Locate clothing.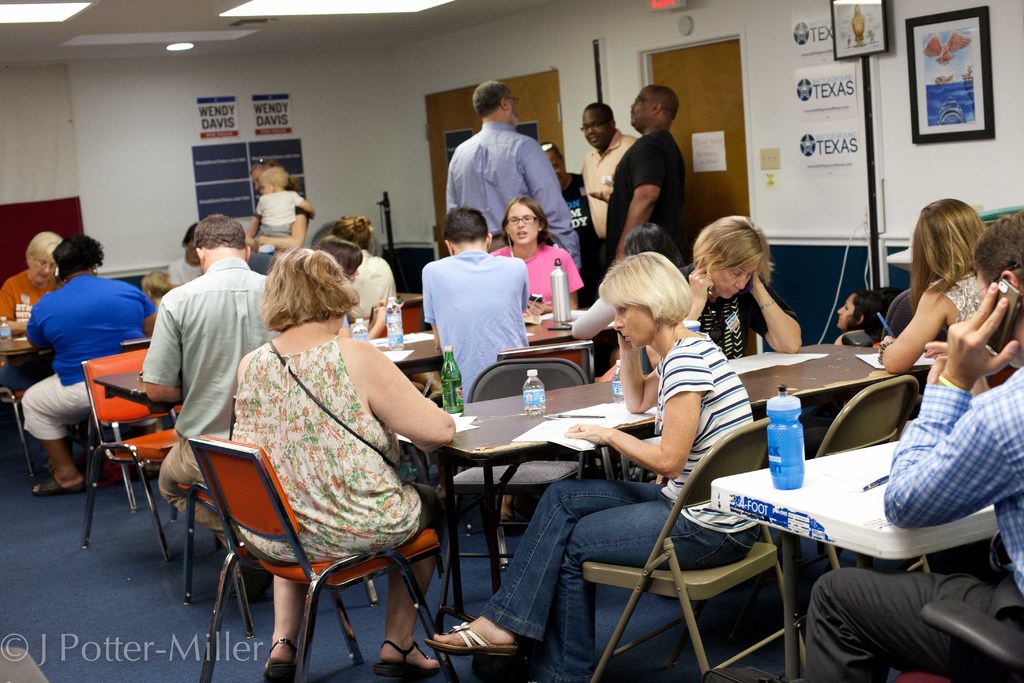
Bounding box: 559, 129, 638, 268.
